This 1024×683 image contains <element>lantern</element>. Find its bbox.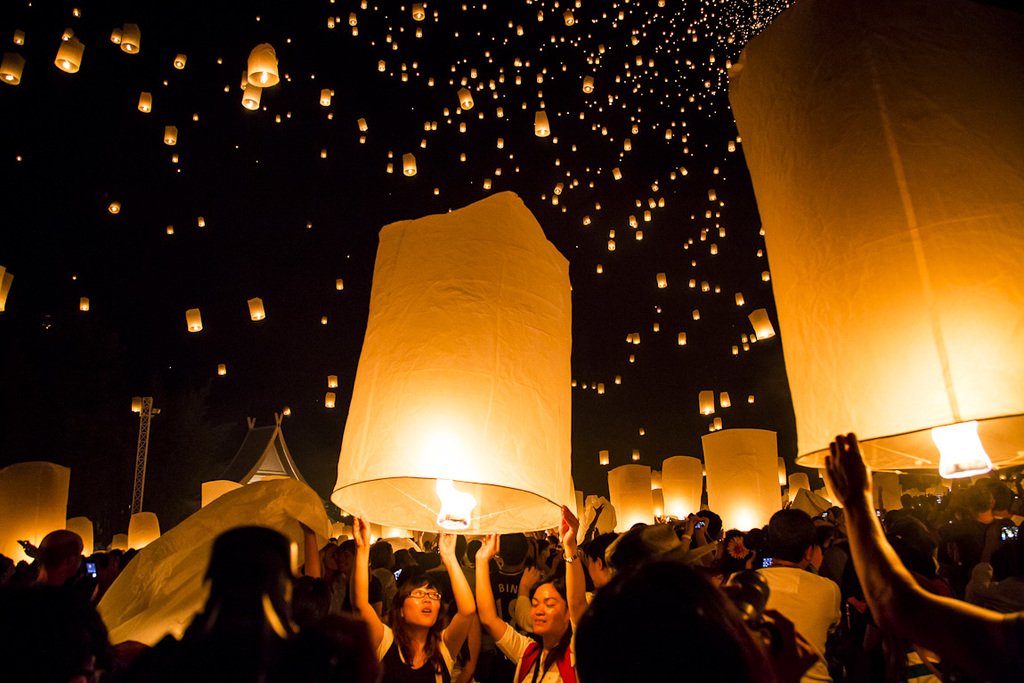
{"left": 752, "top": 311, "right": 770, "bottom": 343}.
